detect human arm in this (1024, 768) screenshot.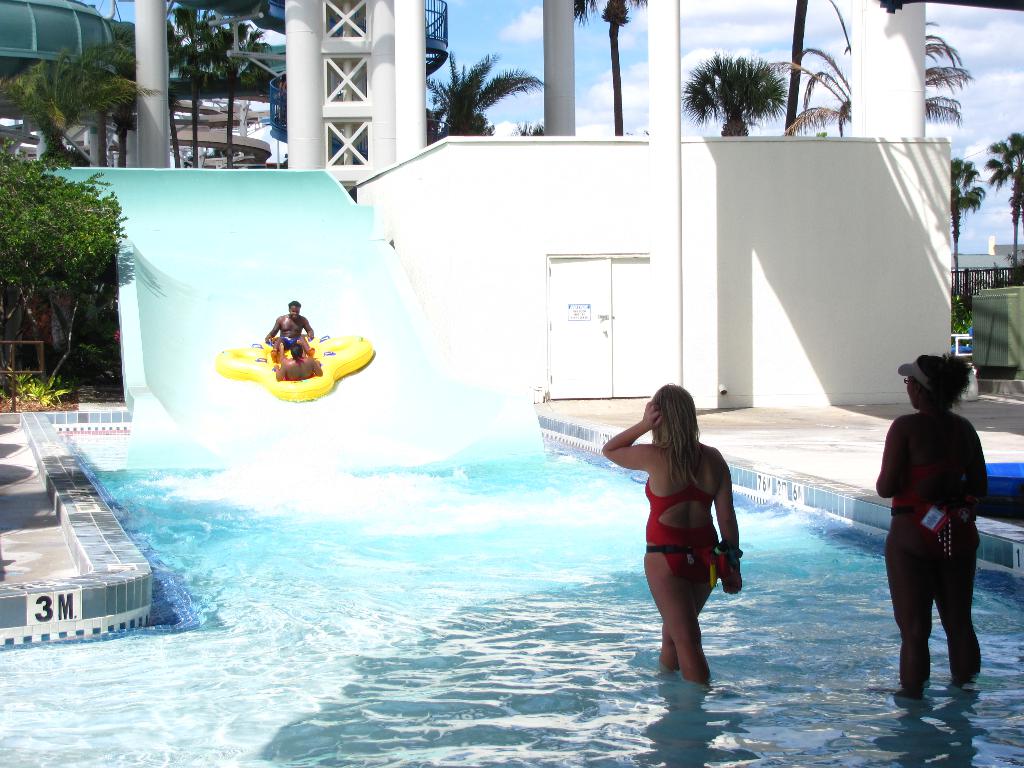
Detection: Rect(602, 403, 660, 470).
